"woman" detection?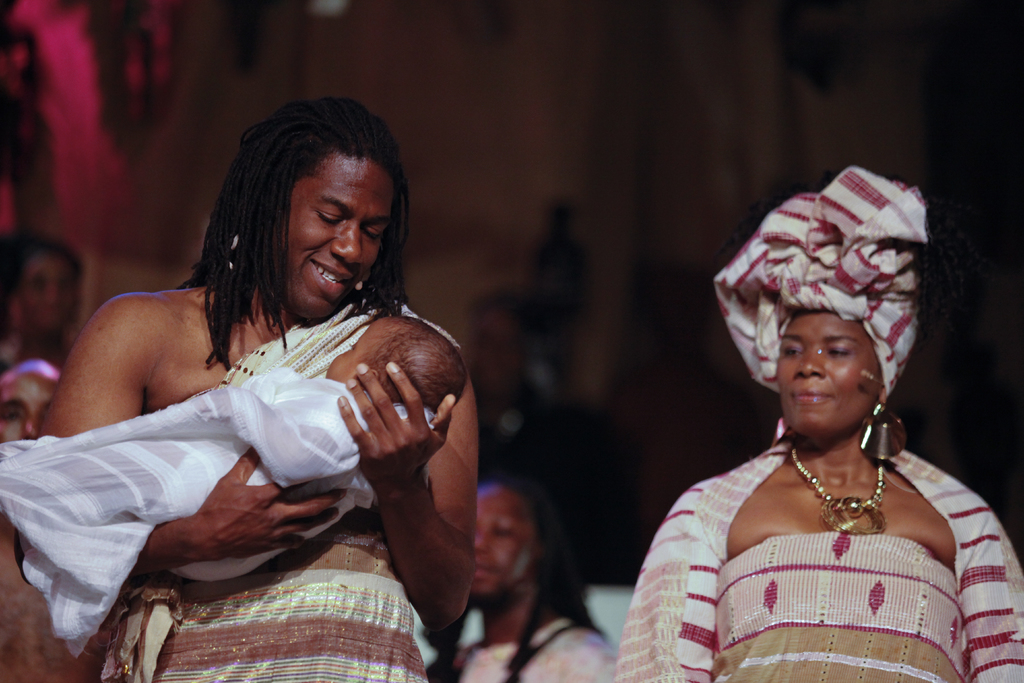
591,152,995,663
